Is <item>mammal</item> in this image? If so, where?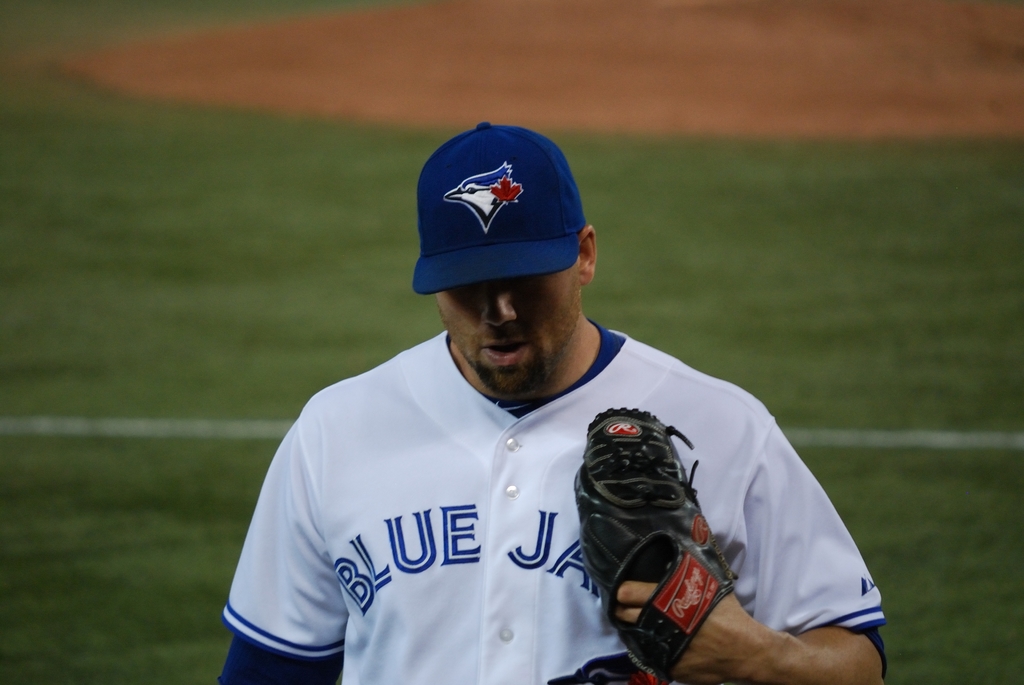
Yes, at bbox(217, 118, 890, 684).
